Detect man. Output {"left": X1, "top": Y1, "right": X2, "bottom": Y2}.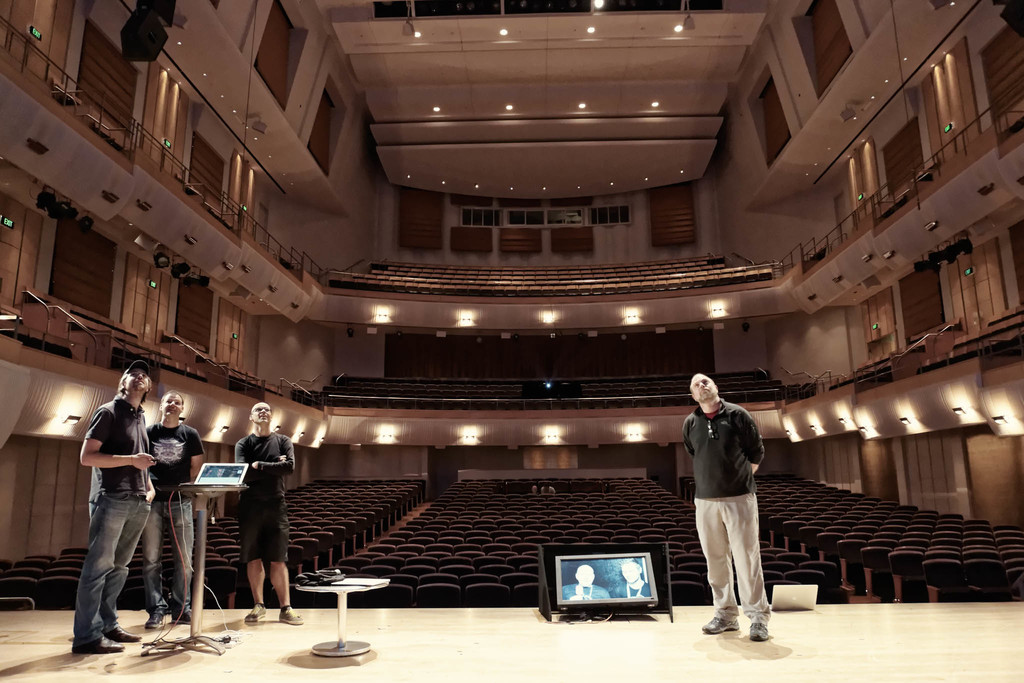
{"left": 558, "top": 565, "right": 612, "bottom": 603}.
